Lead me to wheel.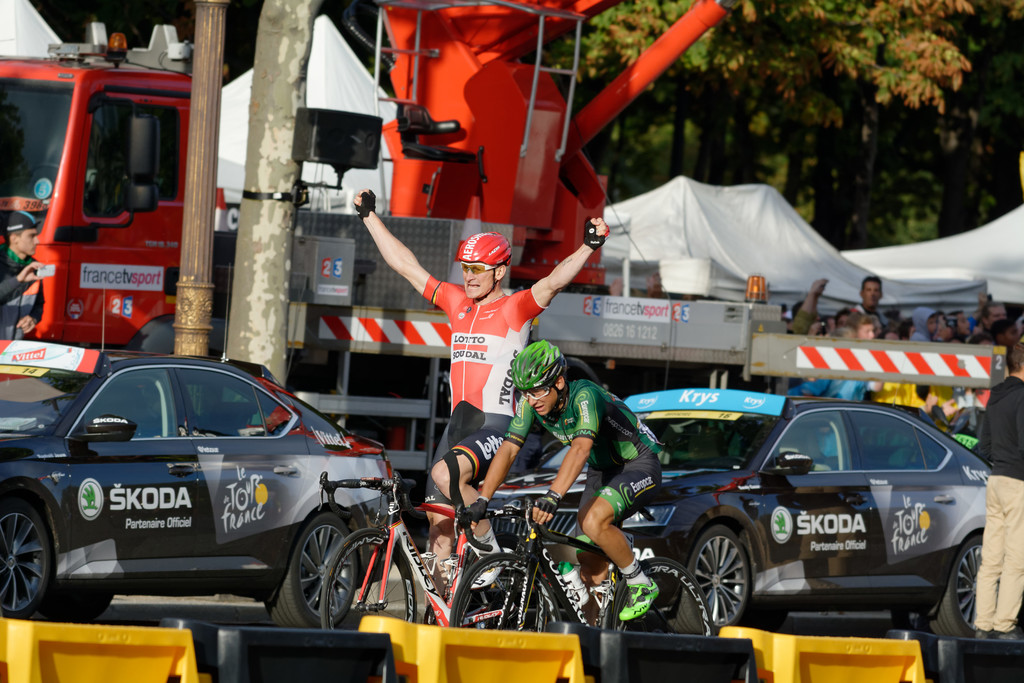
Lead to 449:549:548:633.
